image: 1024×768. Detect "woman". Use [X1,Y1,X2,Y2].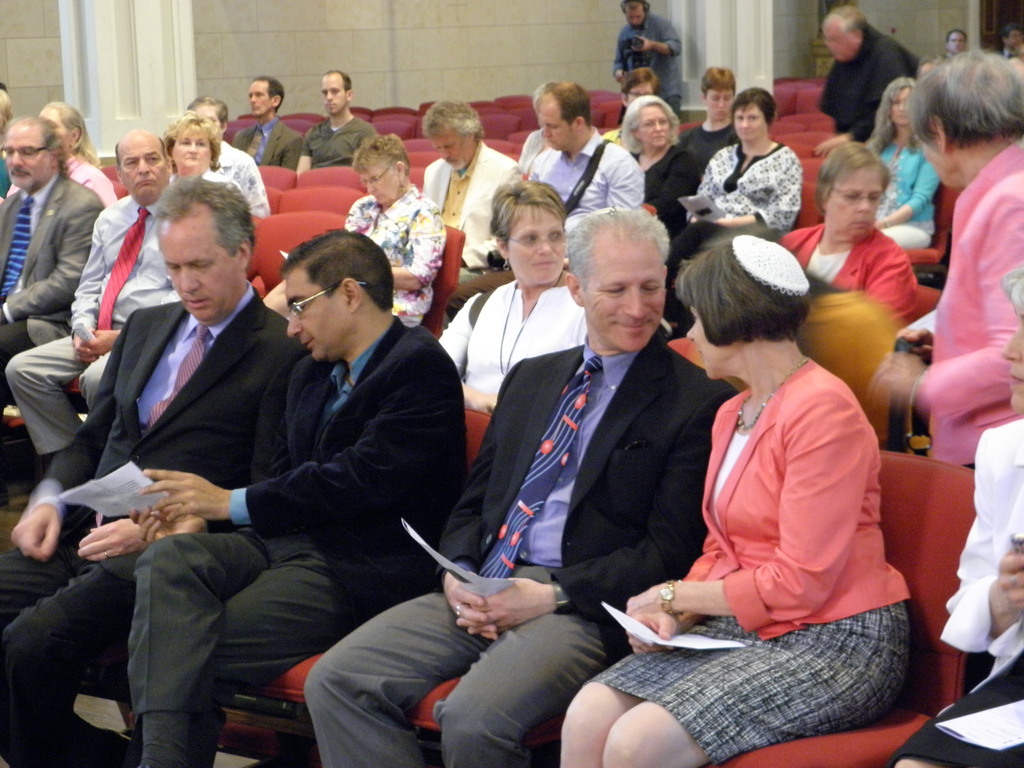
[668,62,742,161].
